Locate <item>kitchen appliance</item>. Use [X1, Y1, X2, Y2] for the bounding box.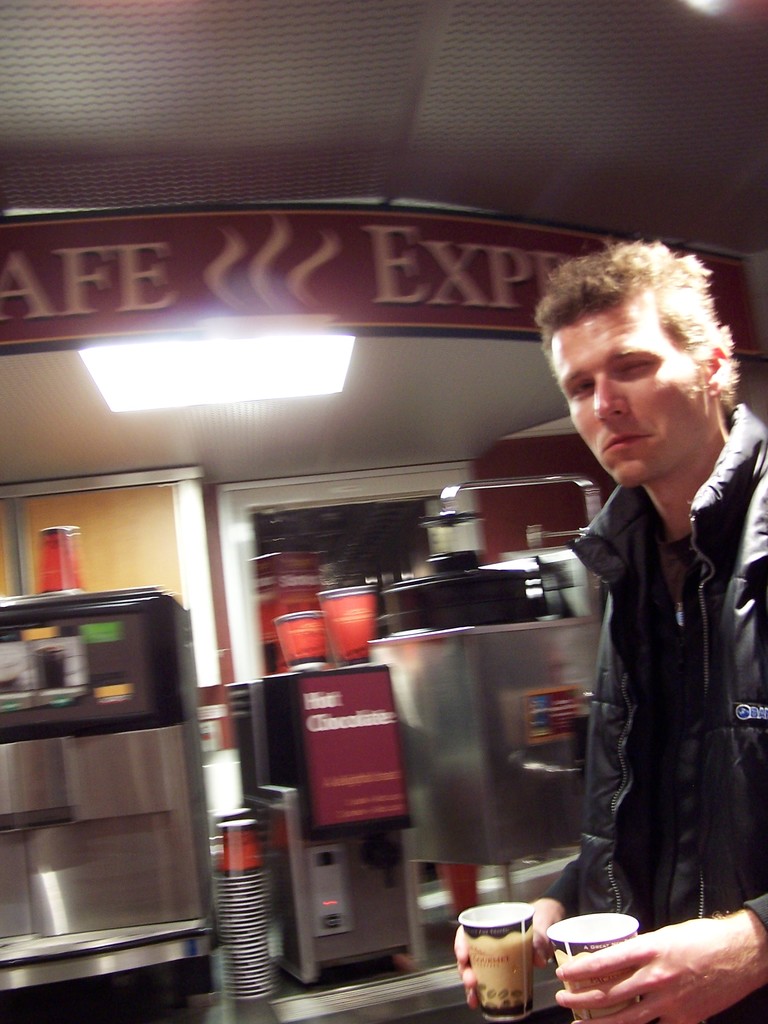
[547, 915, 636, 1023].
